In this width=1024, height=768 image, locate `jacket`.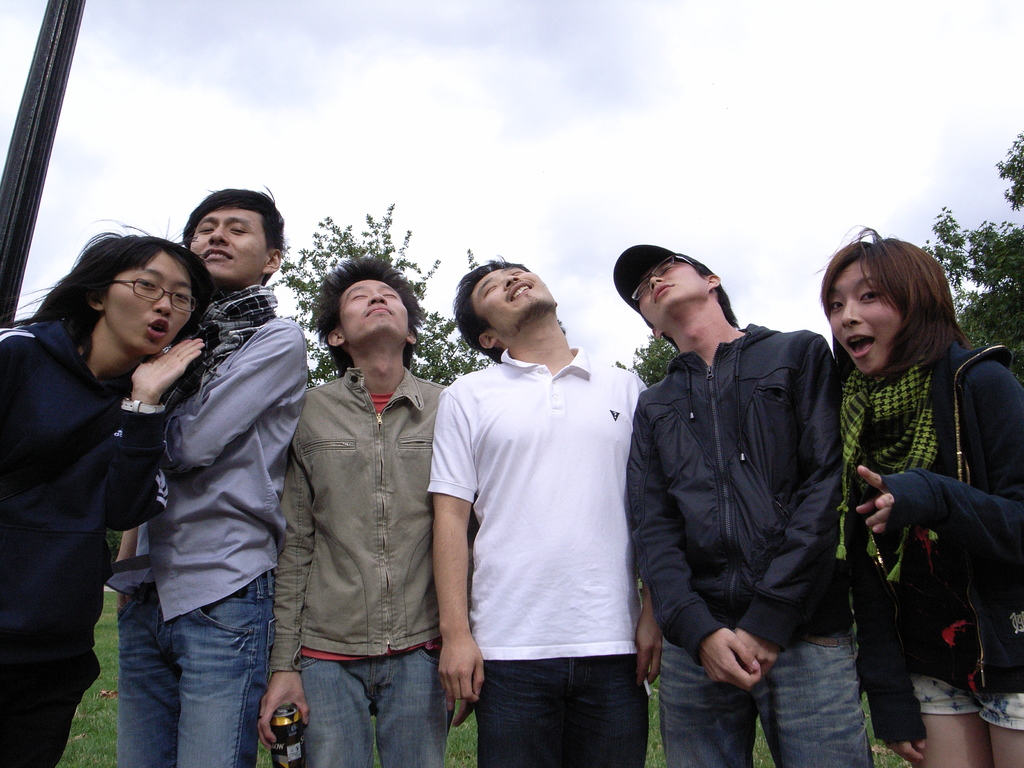
Bounding box: [x1=642, y1=267, x2=865, y2=659].
